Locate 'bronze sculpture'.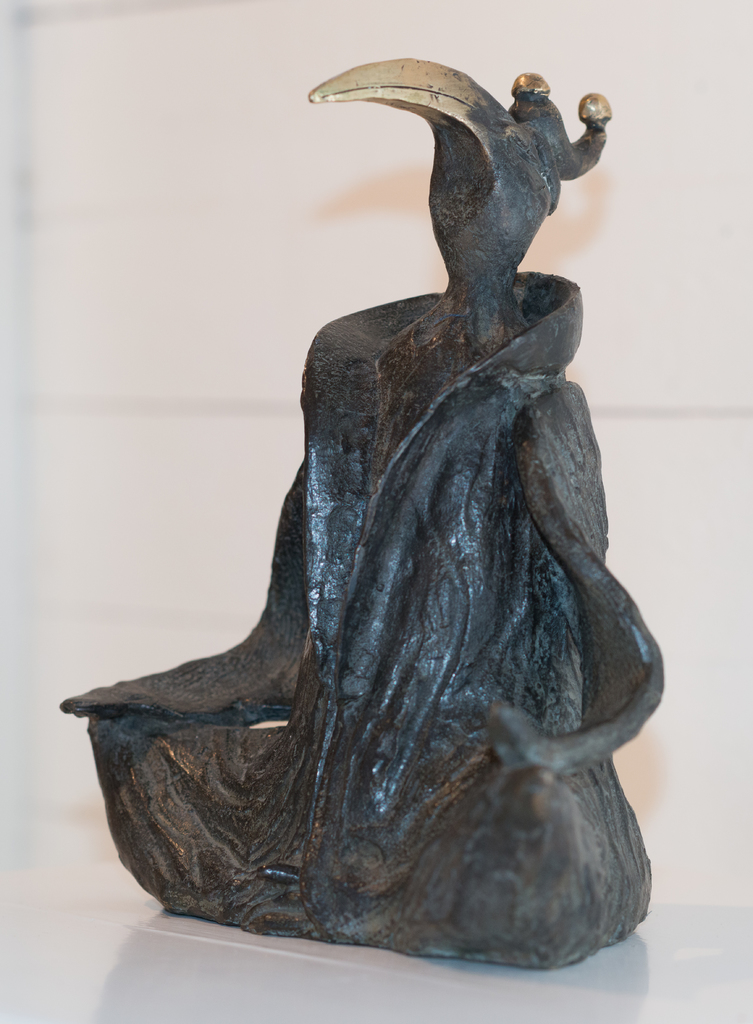
Bounding box: rect(54, 53, 660, 980).
